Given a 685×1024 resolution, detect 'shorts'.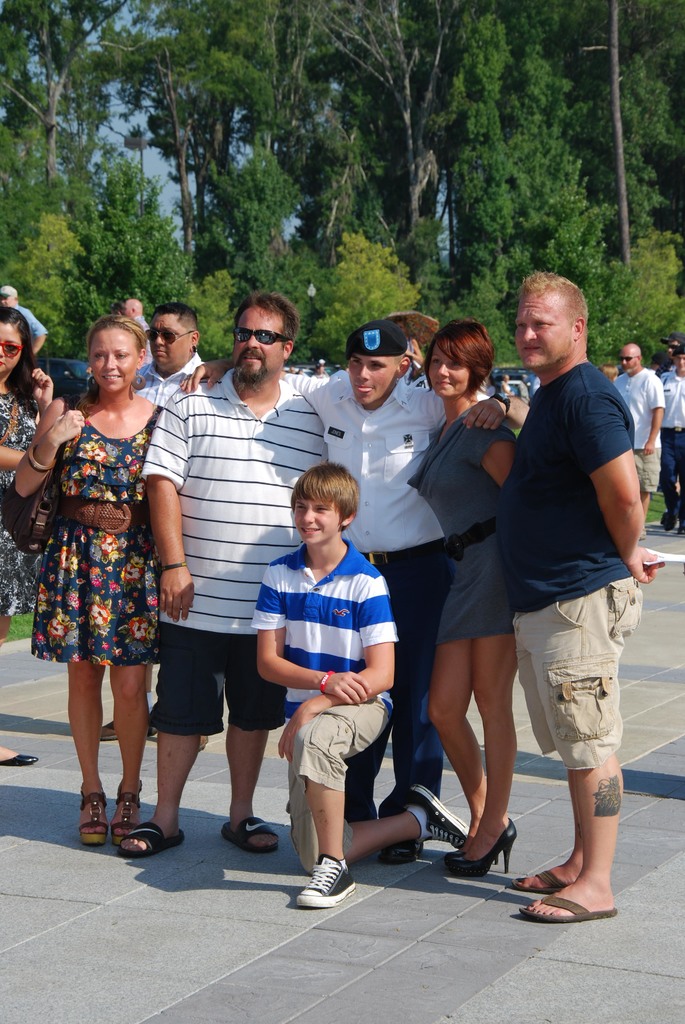
pyautogui.locateOnScreen(524, 613, 640, 781).
